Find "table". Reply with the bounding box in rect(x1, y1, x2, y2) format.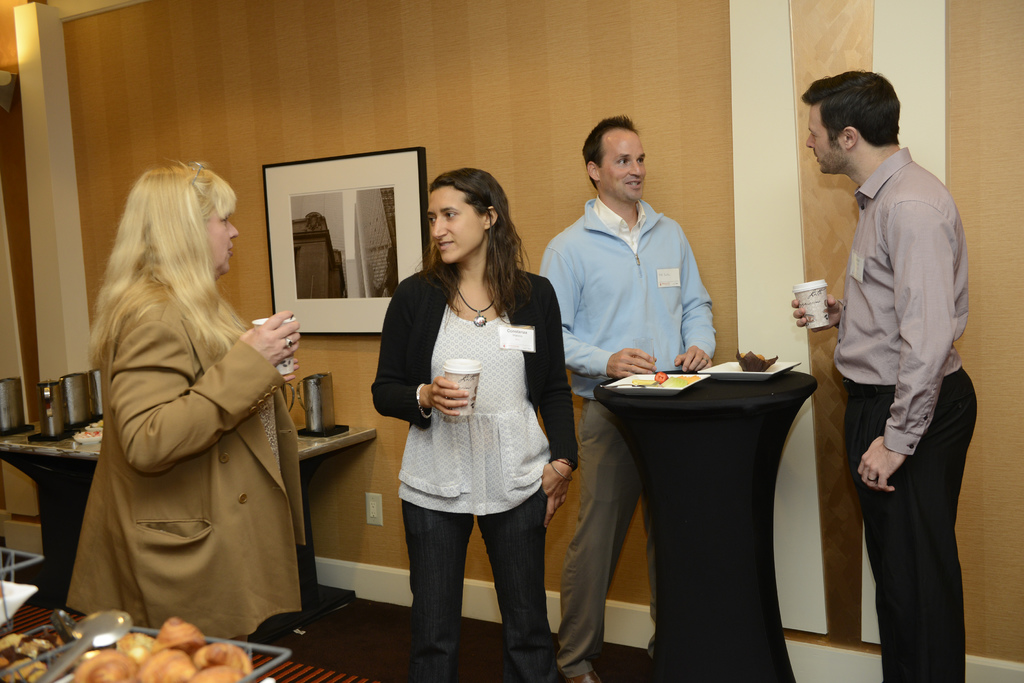
rect(591, 373, 829, 670).
